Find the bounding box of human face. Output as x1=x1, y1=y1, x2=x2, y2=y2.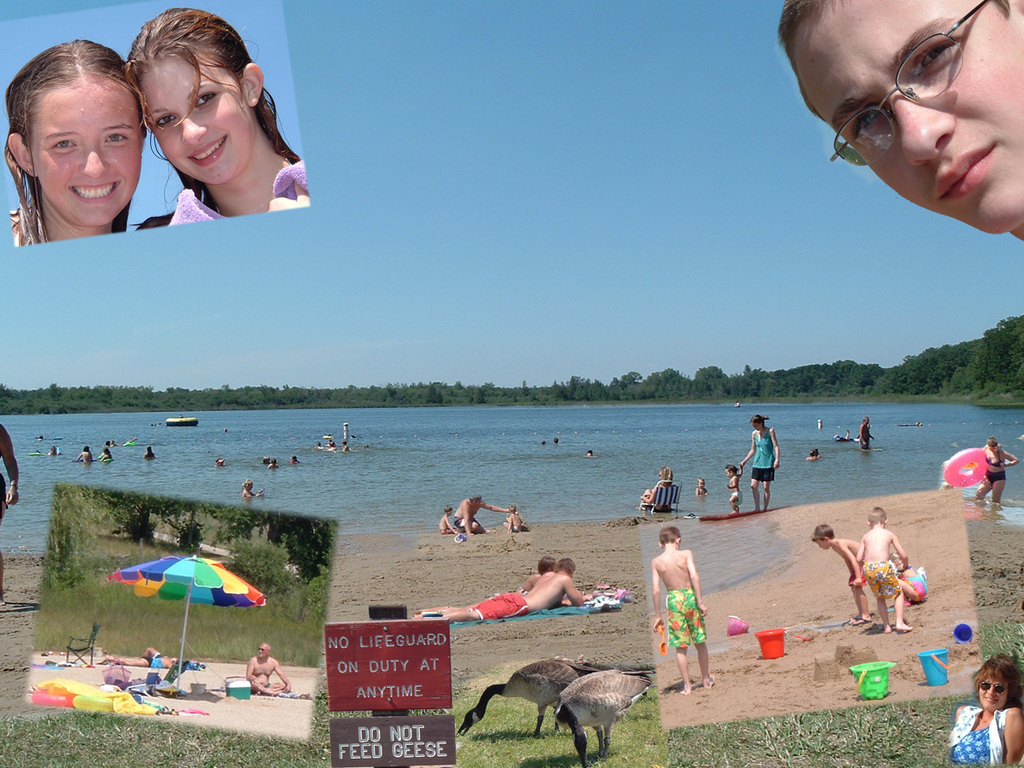
x1=33, y1=86, x2=142, y2=225.
